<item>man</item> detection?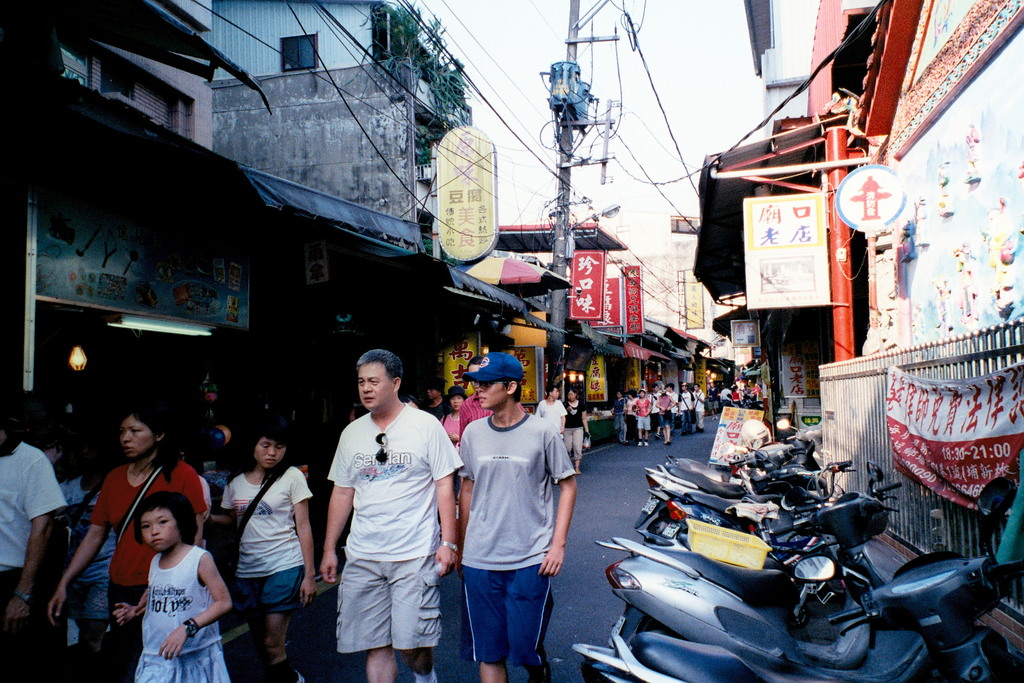
458:349:580:682
